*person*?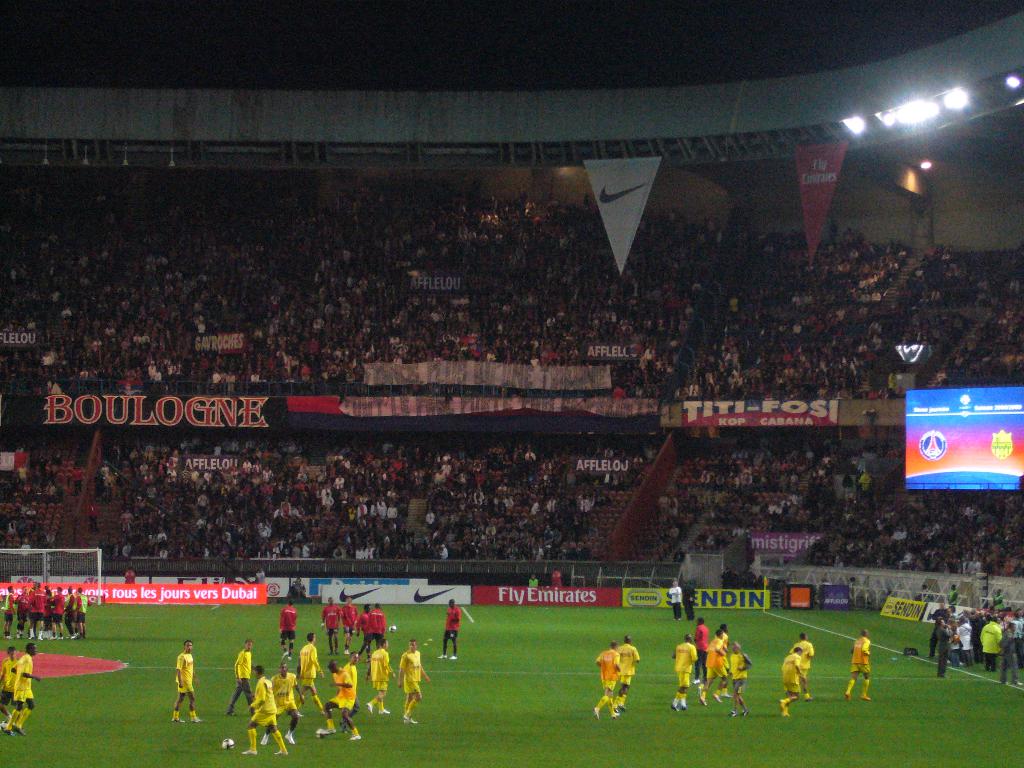
(397, 639, 429, 732)
